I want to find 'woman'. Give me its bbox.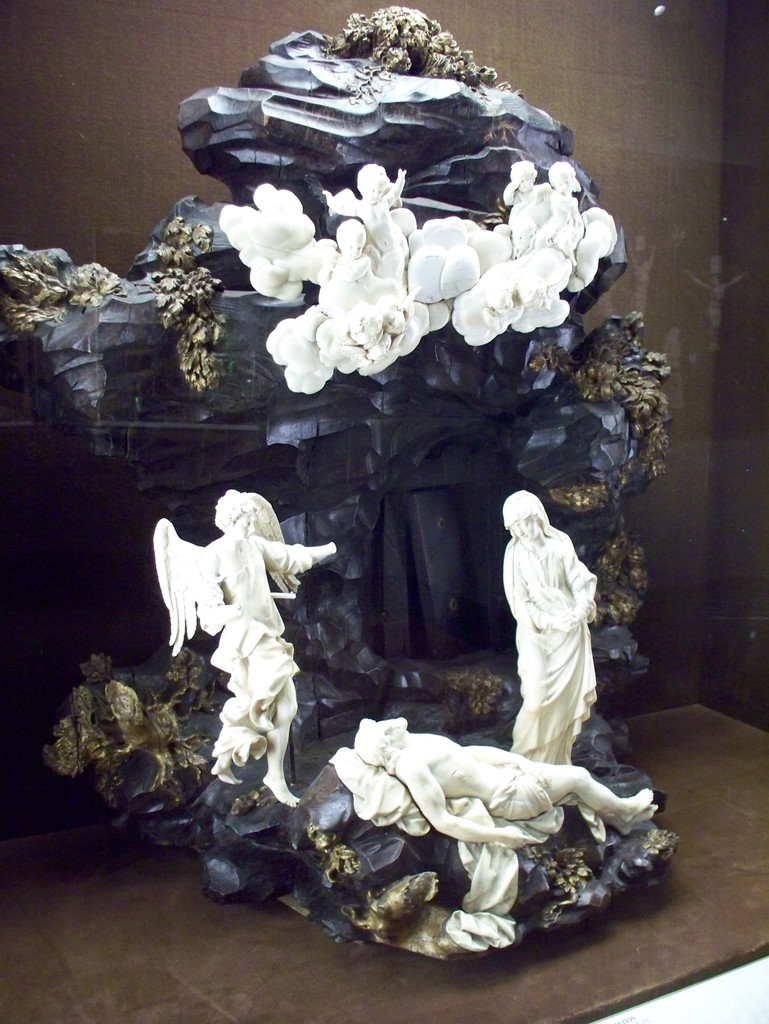
select_region(163, 456, 353, 803).
